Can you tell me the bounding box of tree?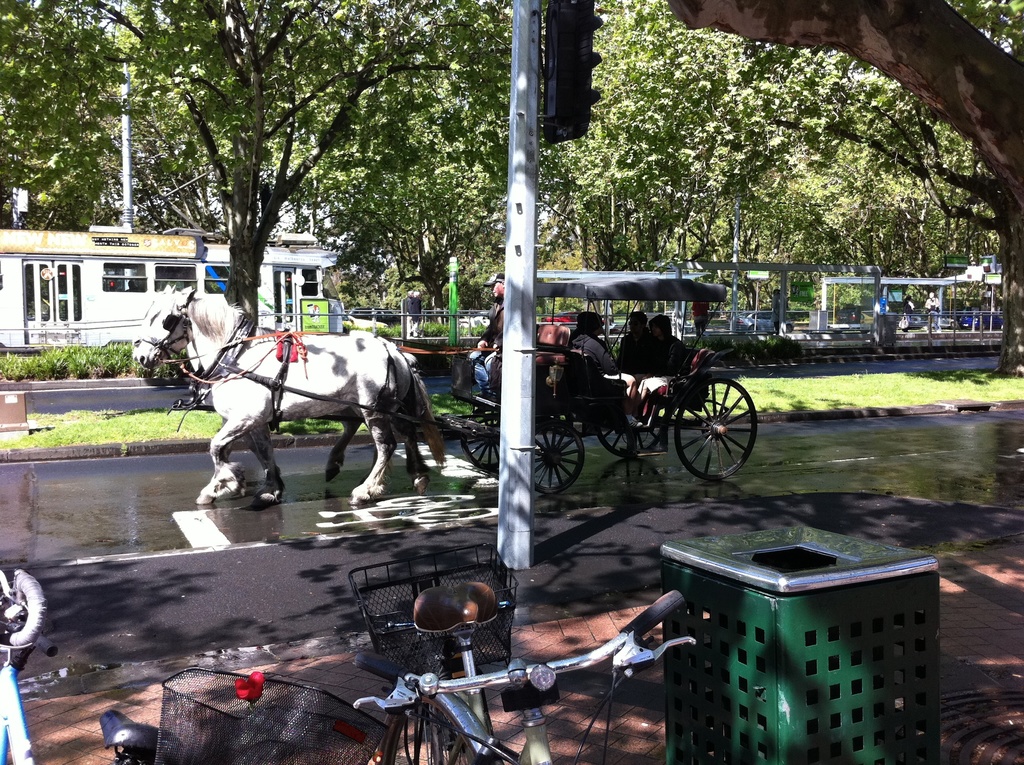
(left=665, top=0, right=1023, bottom=207).
